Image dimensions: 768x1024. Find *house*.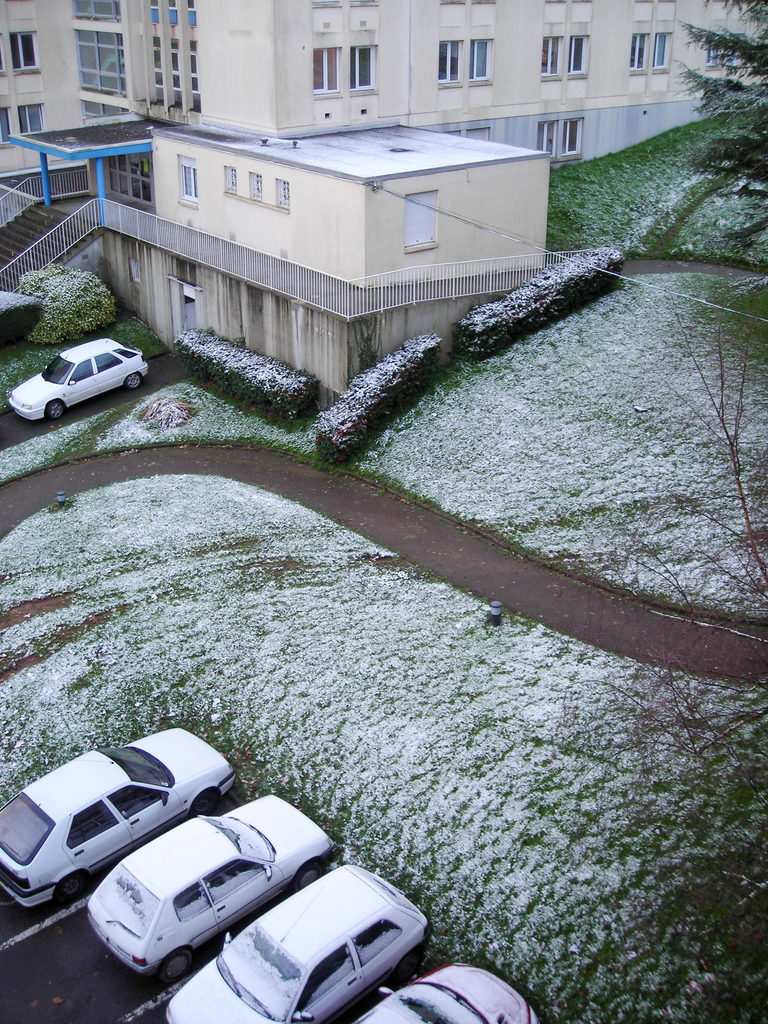
l=47, t=77, r=575, b=394.
